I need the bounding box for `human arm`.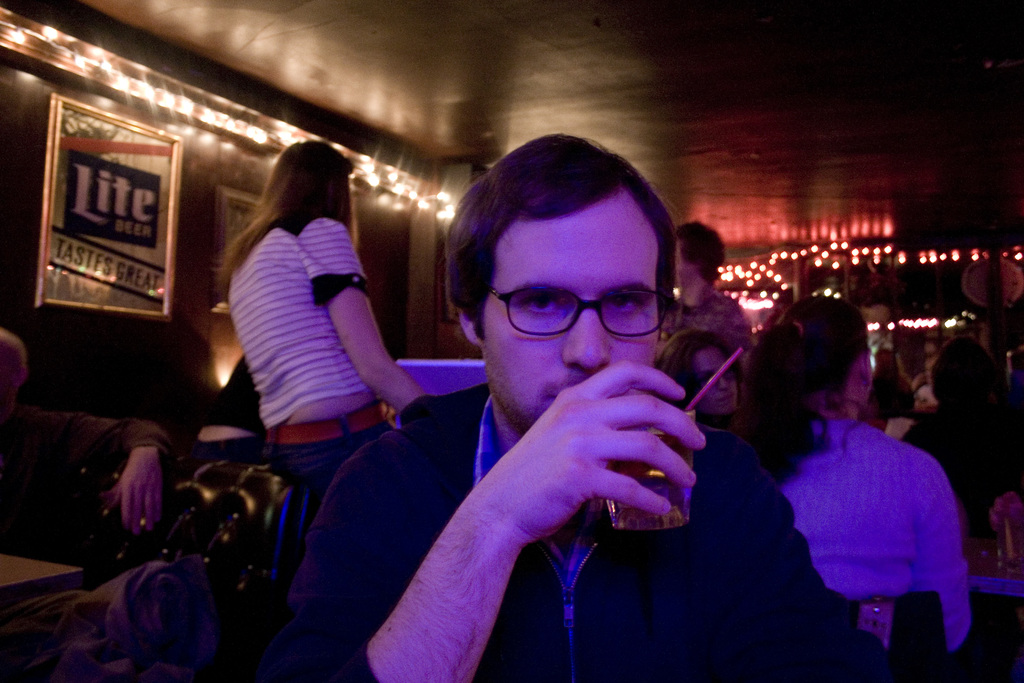
Here it is: <region>913, 459, 973, 652</region>.
